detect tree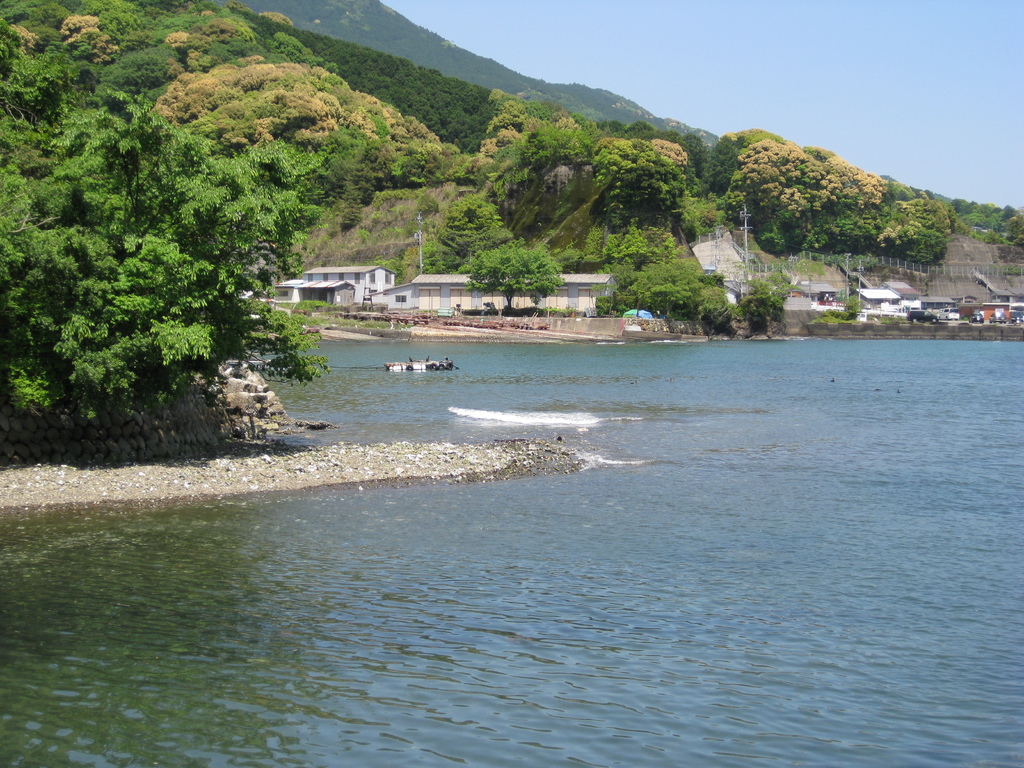
(left=26, top=53, right=312, bottom=463)
